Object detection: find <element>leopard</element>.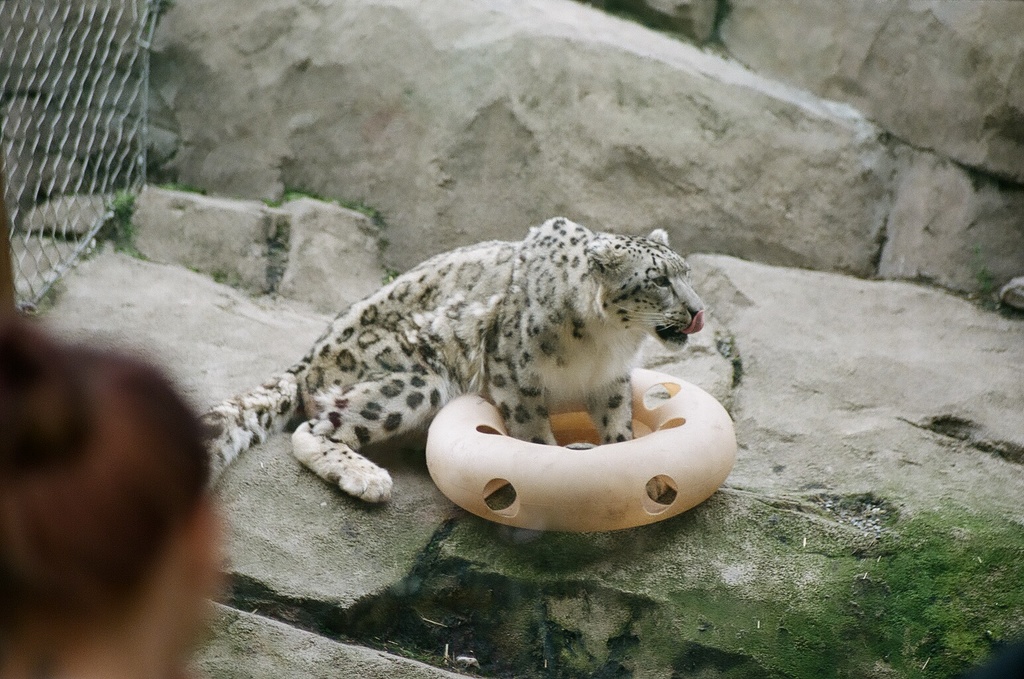
box=[192, 216, 709, 504].
